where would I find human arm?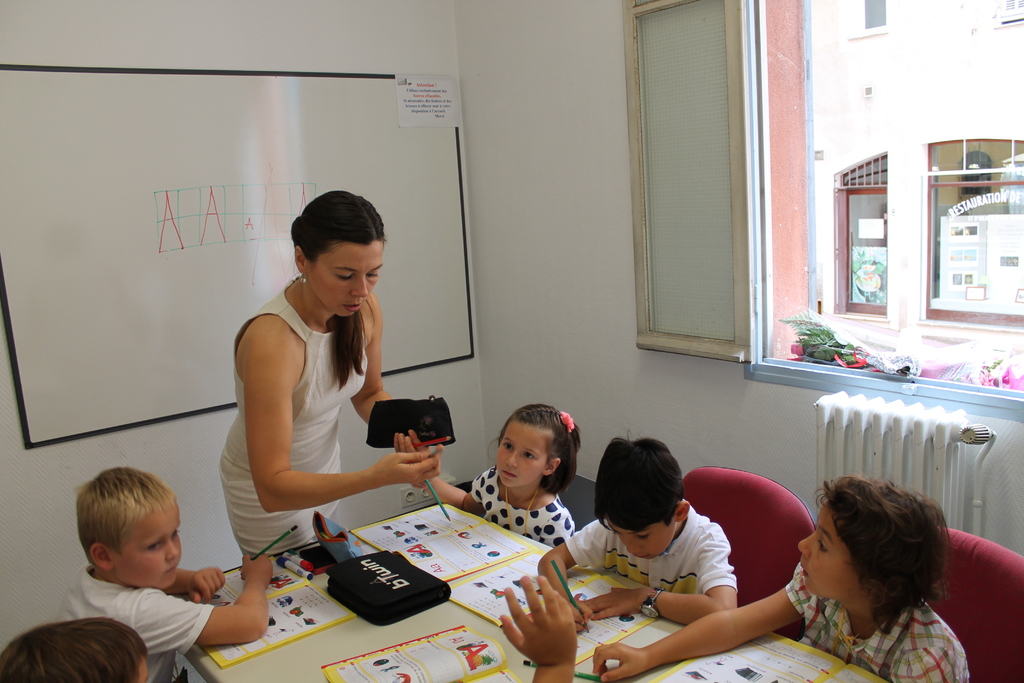
At region(591, 561, 808, 682).
